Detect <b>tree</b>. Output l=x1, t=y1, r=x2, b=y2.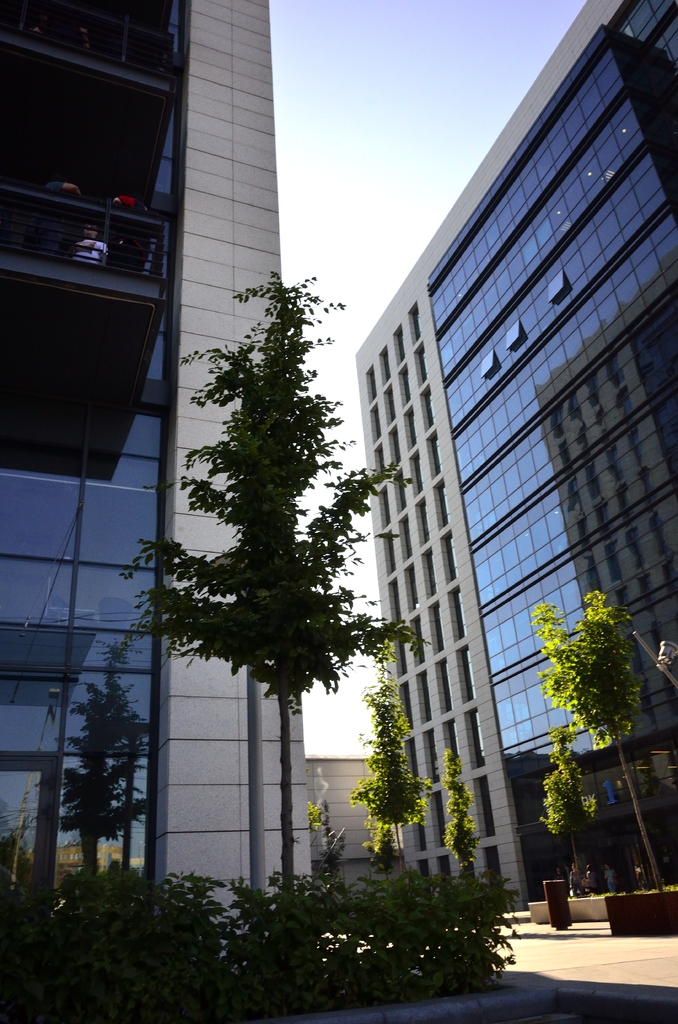
l=307, t=791, r=349, b=881.
